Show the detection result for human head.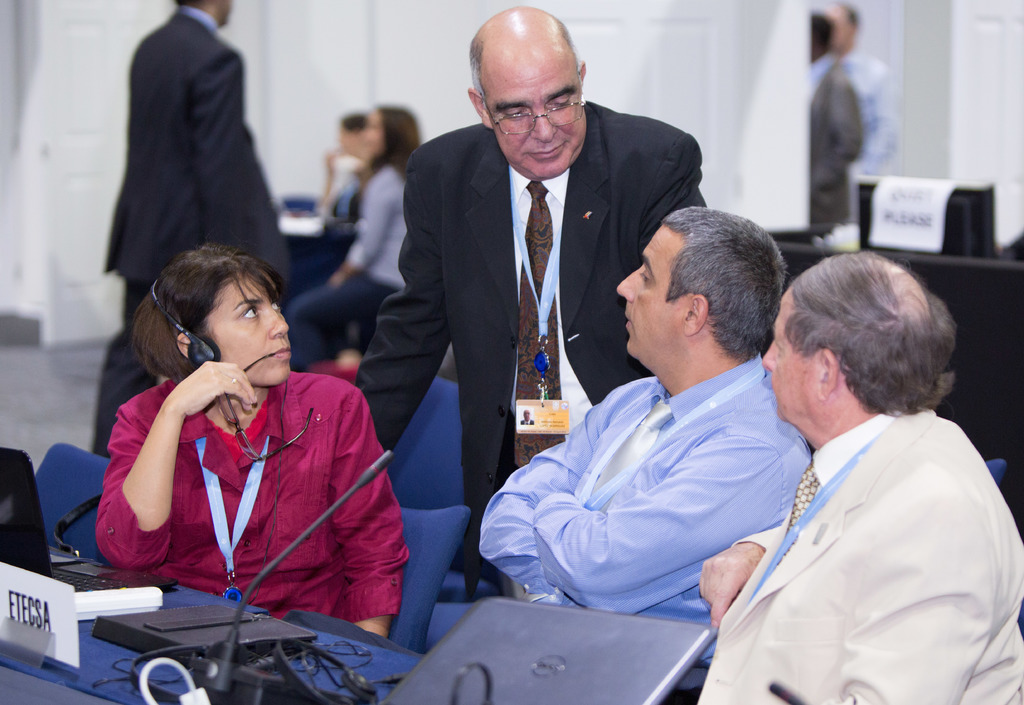
{"left": 614, "top": 209, "right": 789, "bottom": 371}.
